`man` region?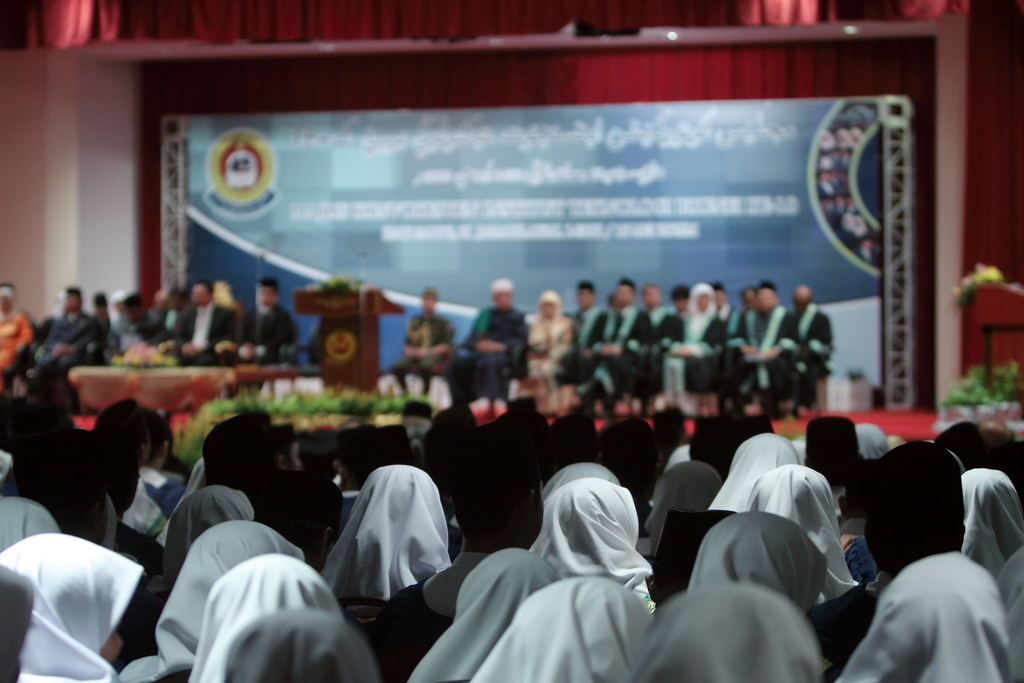
[x1=24, y1=280, x2=104, y2=425]
